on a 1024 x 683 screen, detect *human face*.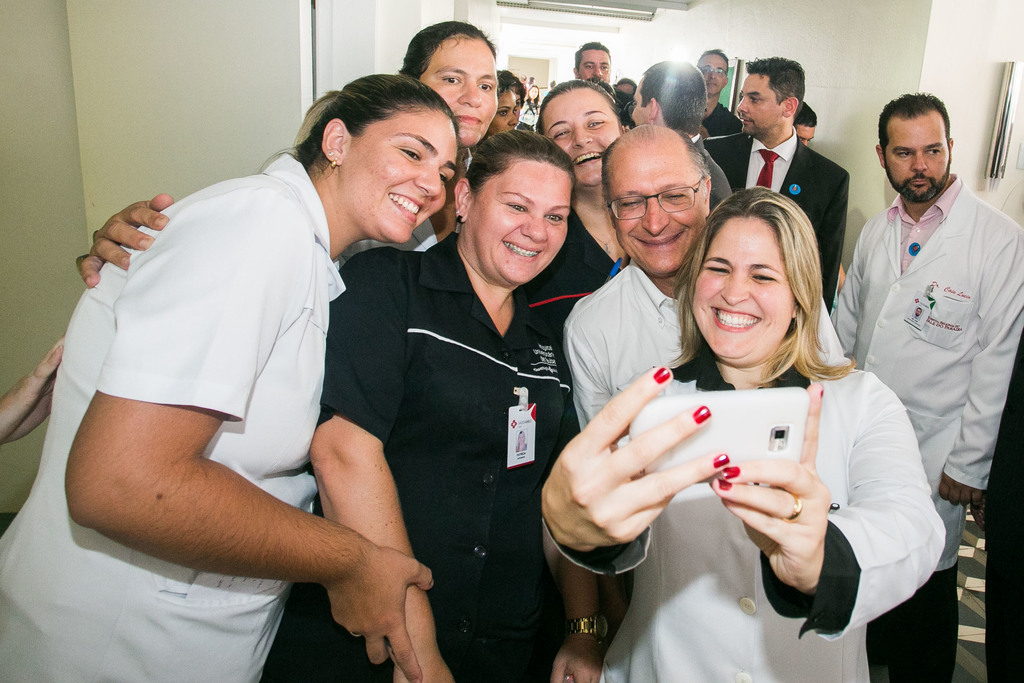
bbox(794, 124, 817, 152).
